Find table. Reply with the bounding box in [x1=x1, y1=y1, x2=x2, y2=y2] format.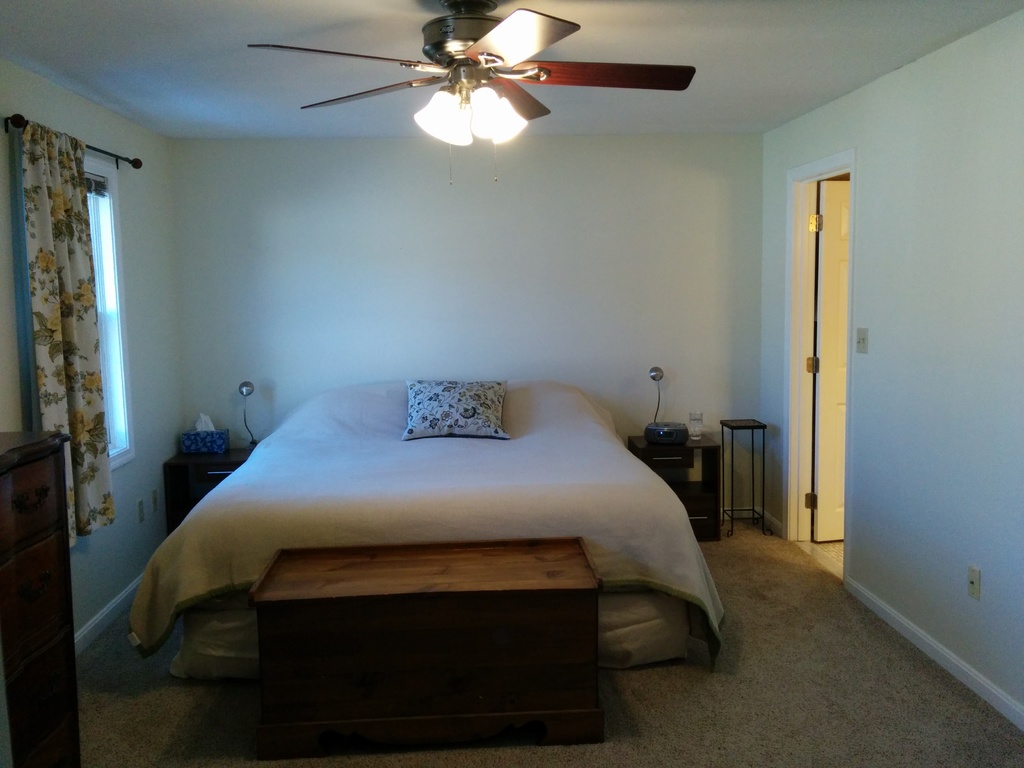
[x1=164, y1=447, x2=248, y2=532].
